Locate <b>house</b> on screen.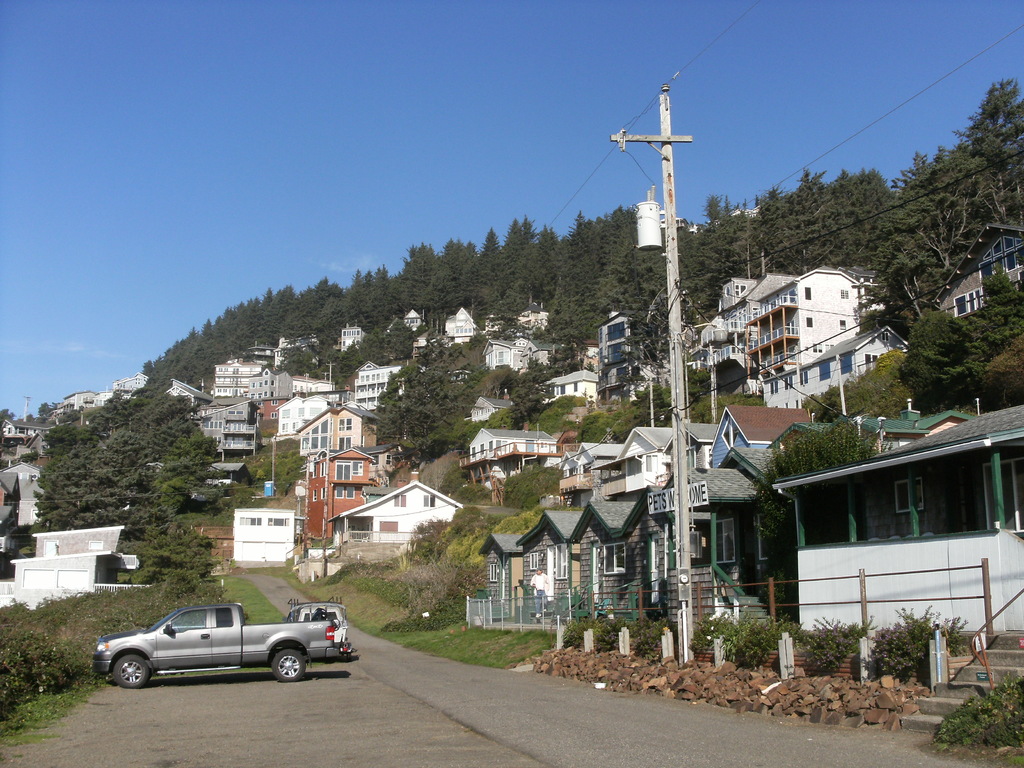
On screen at 459:428:566:468.
